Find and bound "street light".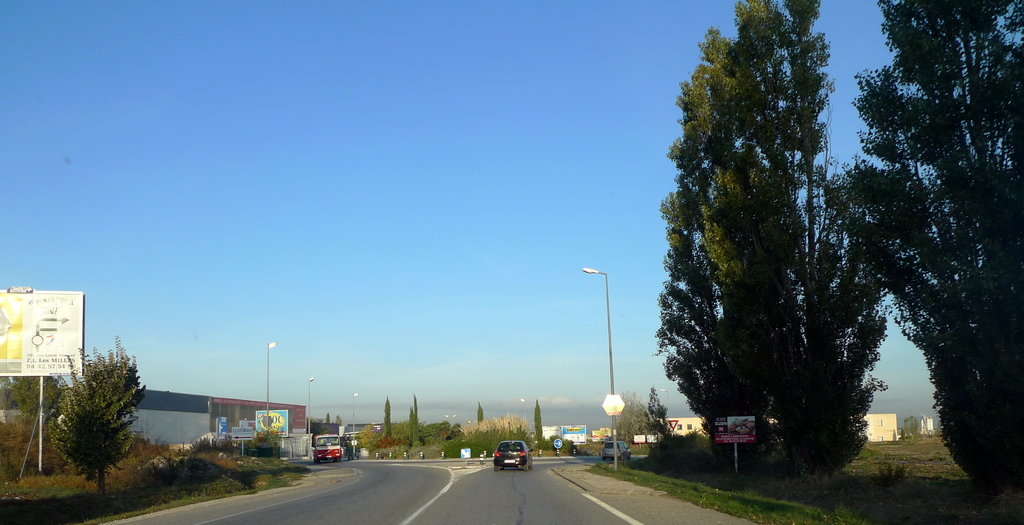
Bound: (446, 414, 459, 426).
